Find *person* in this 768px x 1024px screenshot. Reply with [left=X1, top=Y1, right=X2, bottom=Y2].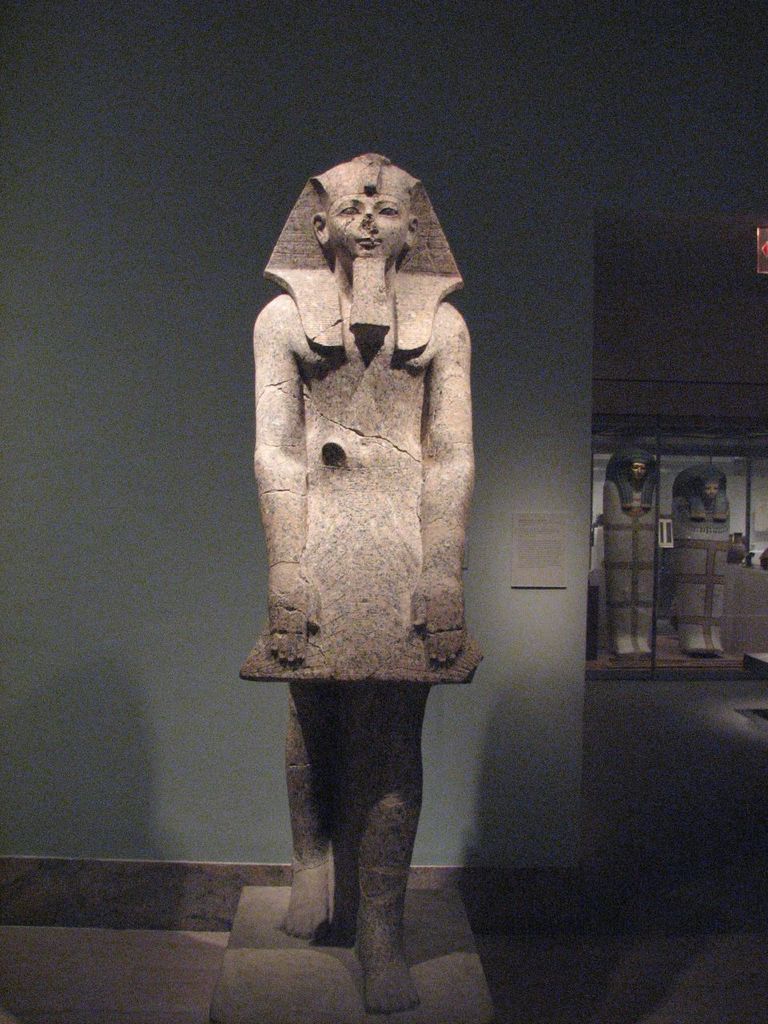
[left=668, top=456, right=737, bottom=653].
